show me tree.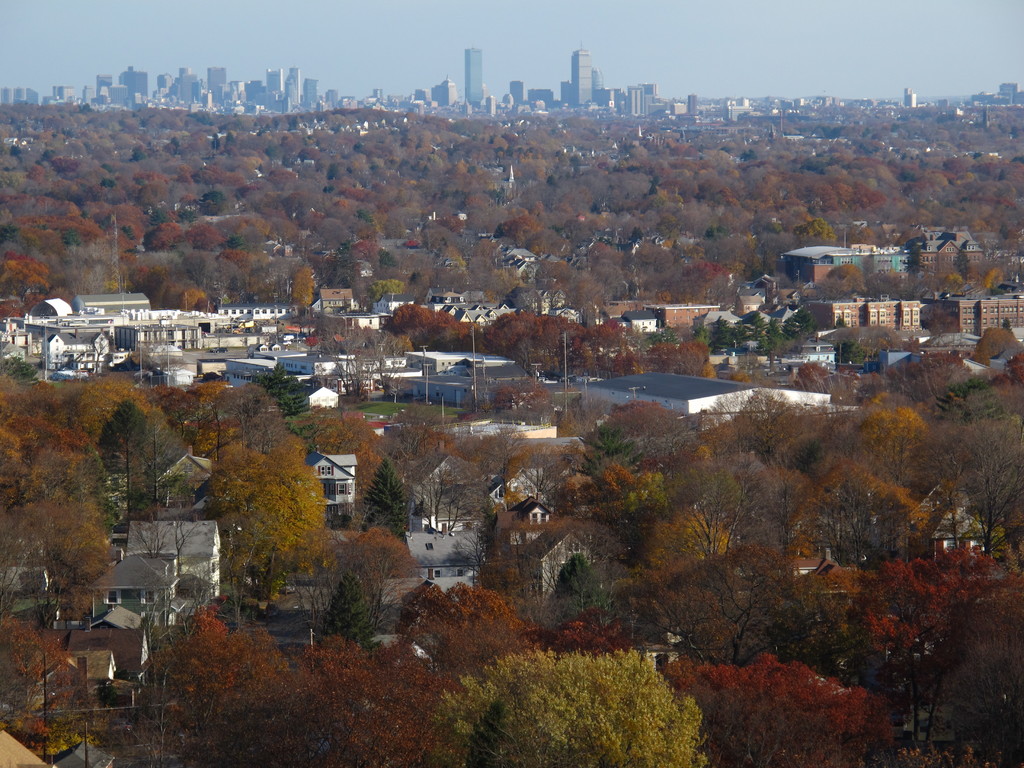
tree is here: box=[589, 397, 690, 515].
